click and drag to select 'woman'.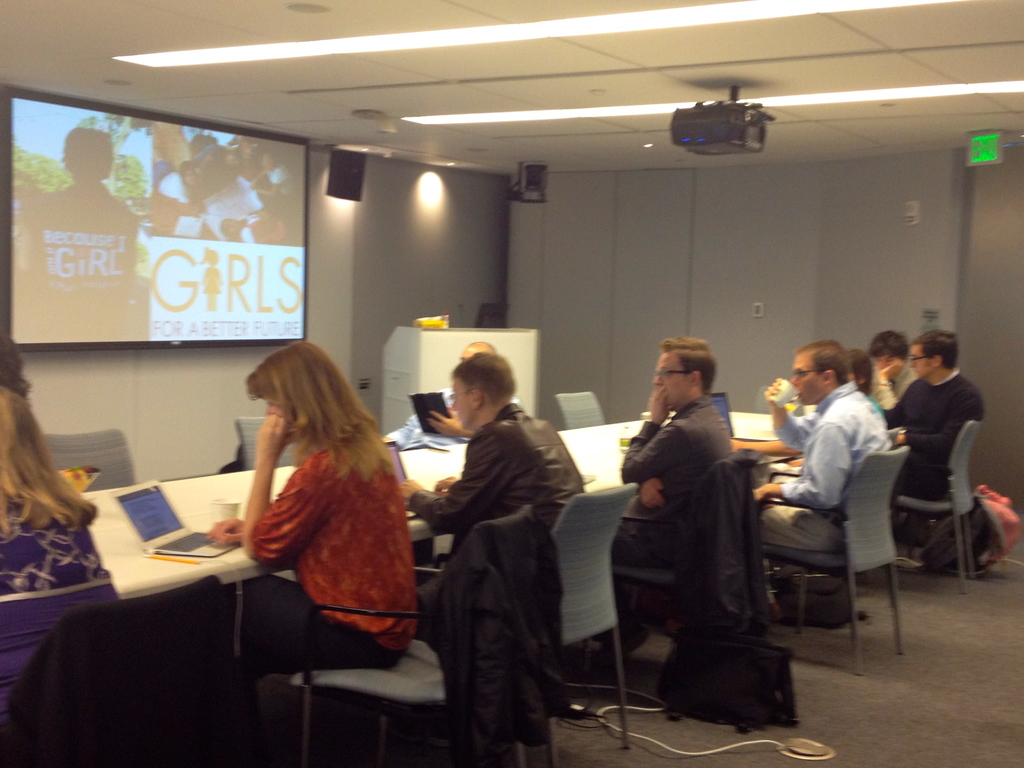
Selection: bbox=[206, 335, 421, 701].
